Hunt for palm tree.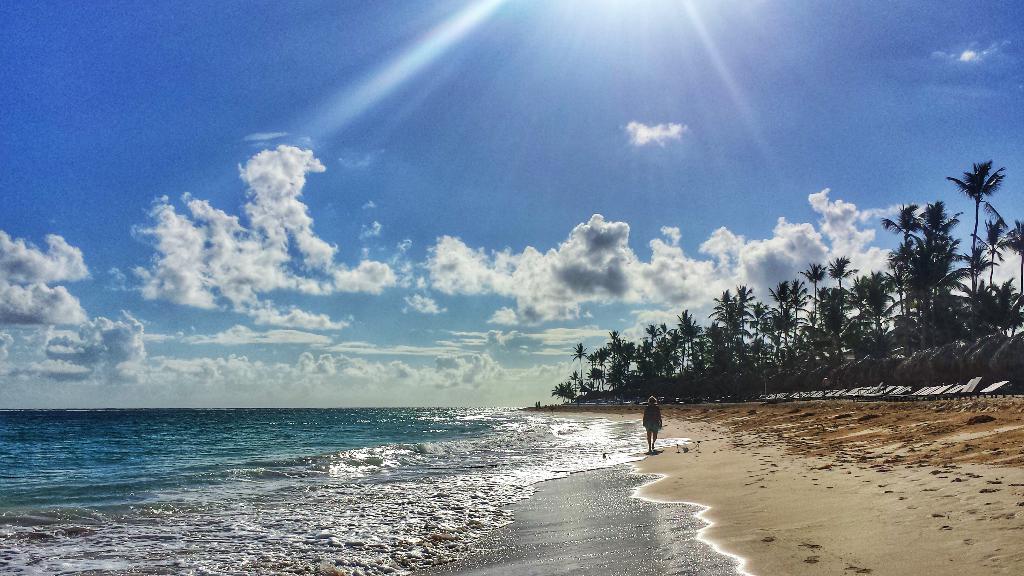
Hunted down at [950, 164, 1000, 293].
